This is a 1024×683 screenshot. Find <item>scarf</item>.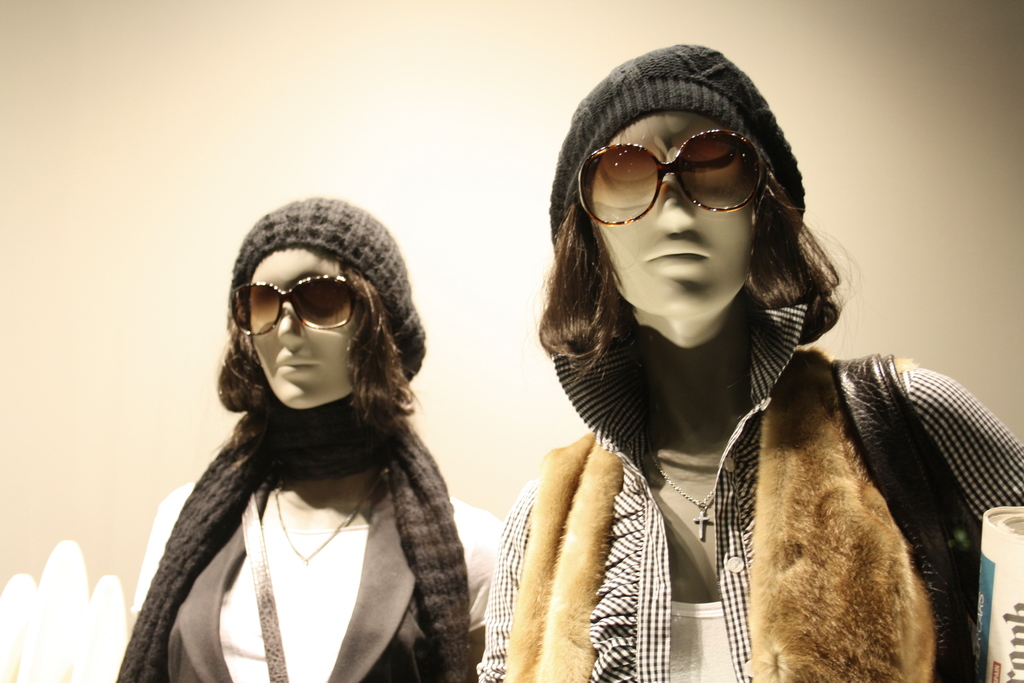
Bounding box: rect(502, 344, 934, 678).
